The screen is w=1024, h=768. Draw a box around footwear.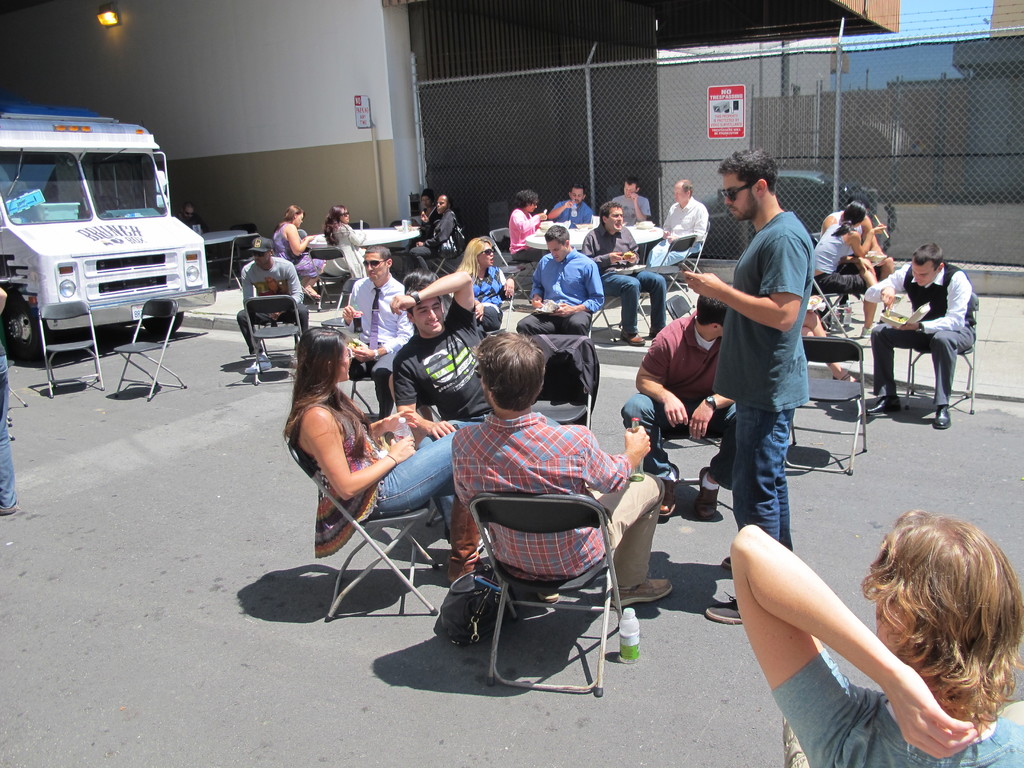
crop(607, 574, 668, 603).
